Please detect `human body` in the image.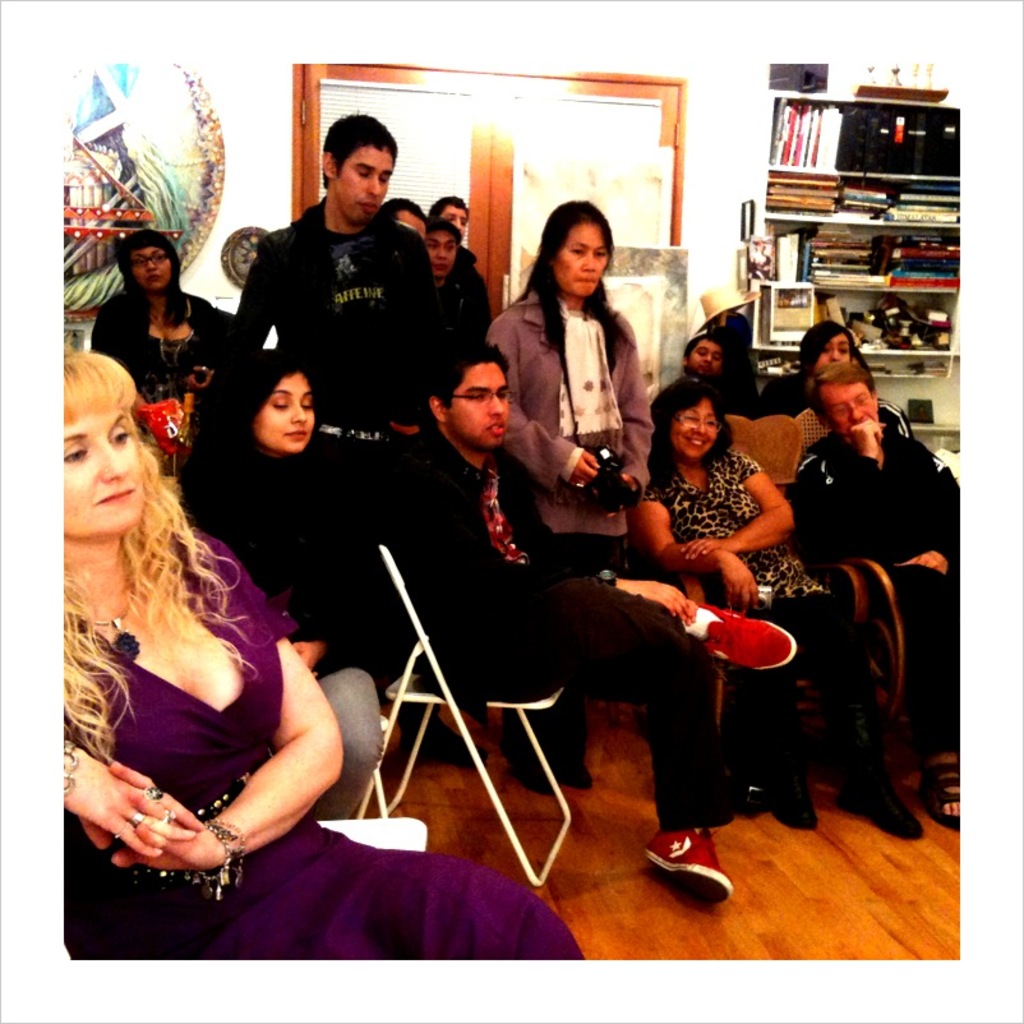
(x1=658, y1=295, x2=762, y2=405).
